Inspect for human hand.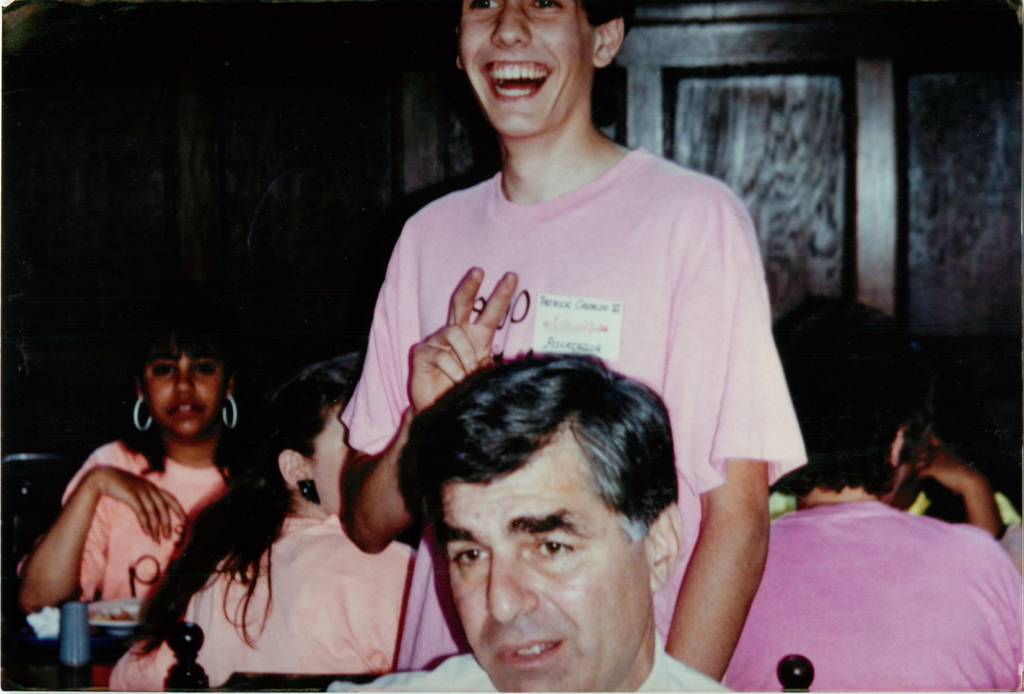
Inspection: box=[407, 263, 546, 404].
